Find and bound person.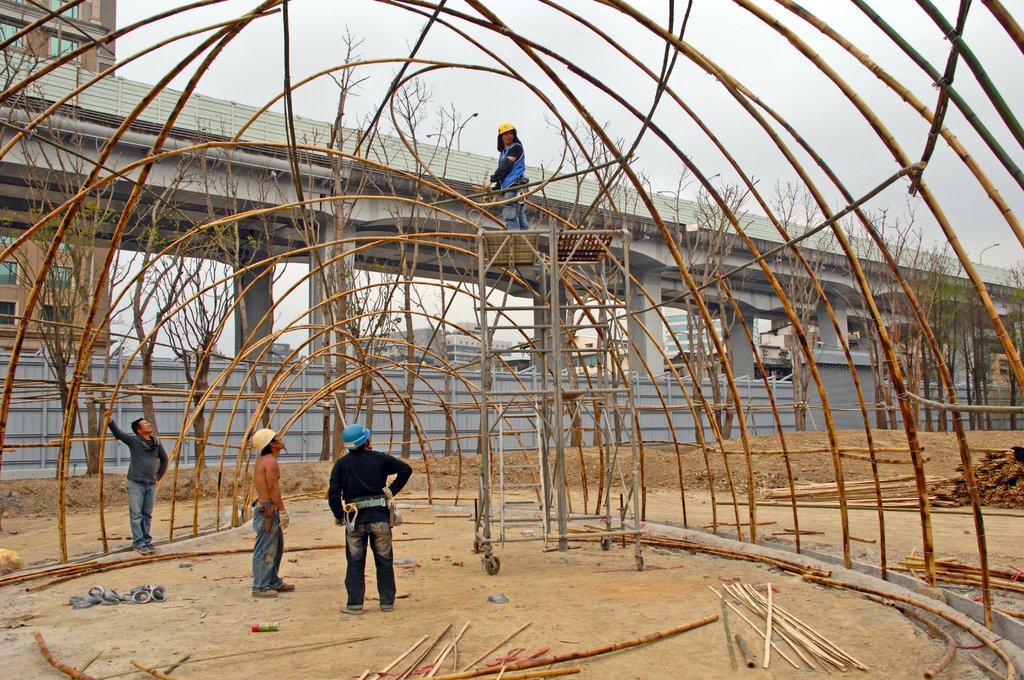
Bound: locate(95, 403, 172, 556).
